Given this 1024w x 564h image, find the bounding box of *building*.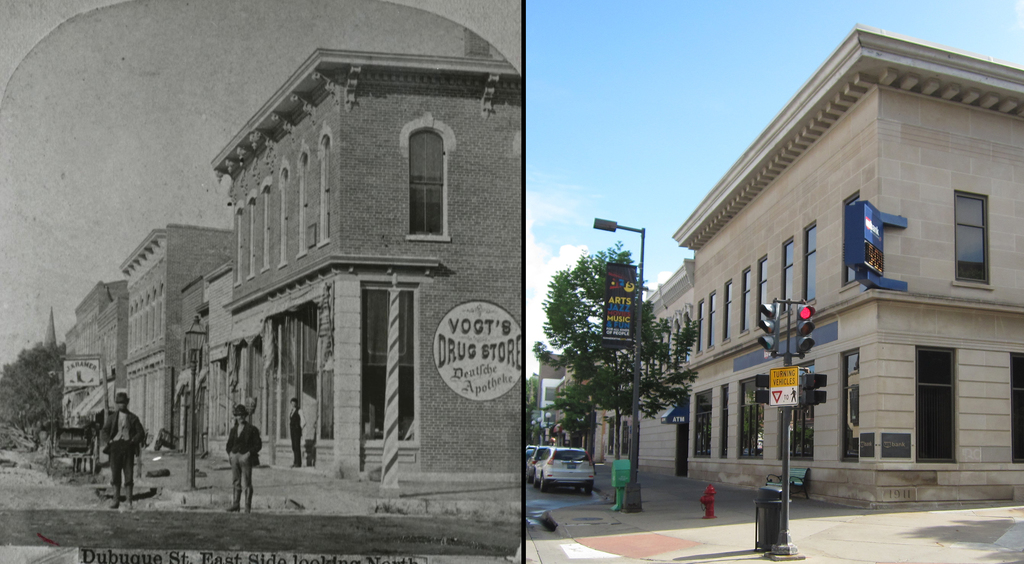
113:223:232:451.
